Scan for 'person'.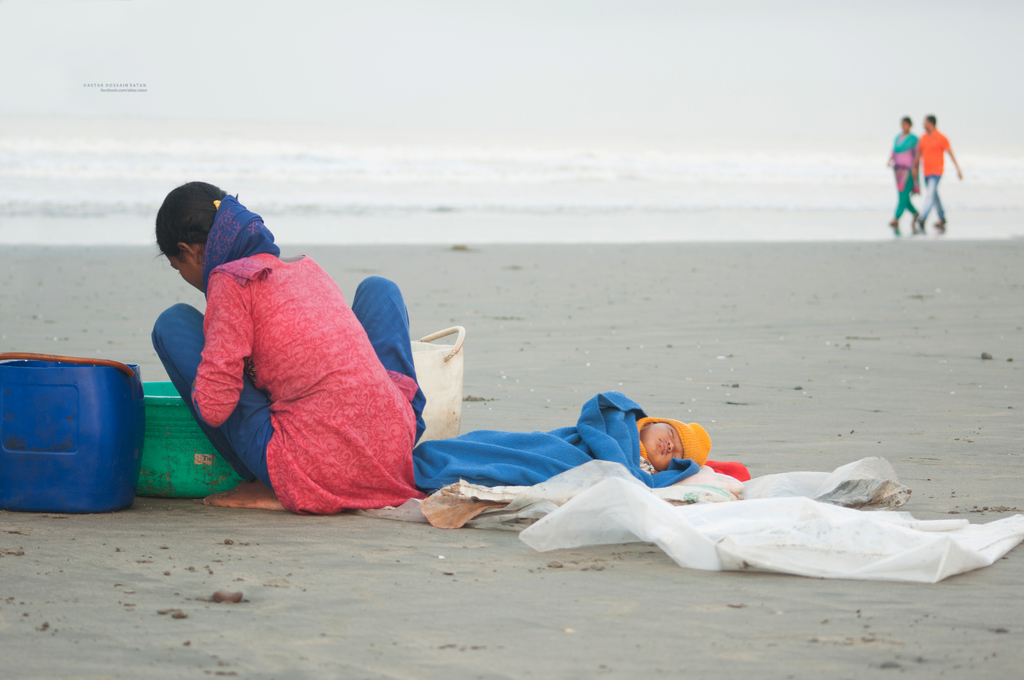
Scan result: [911,115,964,232].
